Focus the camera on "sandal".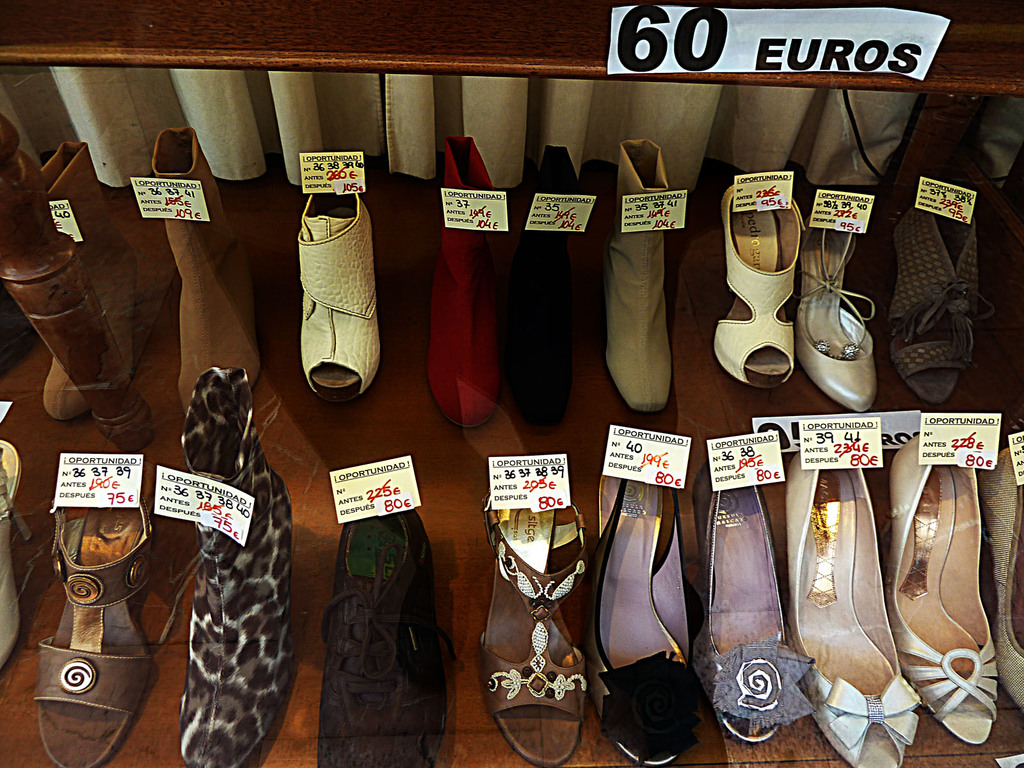
Focus region: x1=0 y1=451 x2=33 y2=664.
